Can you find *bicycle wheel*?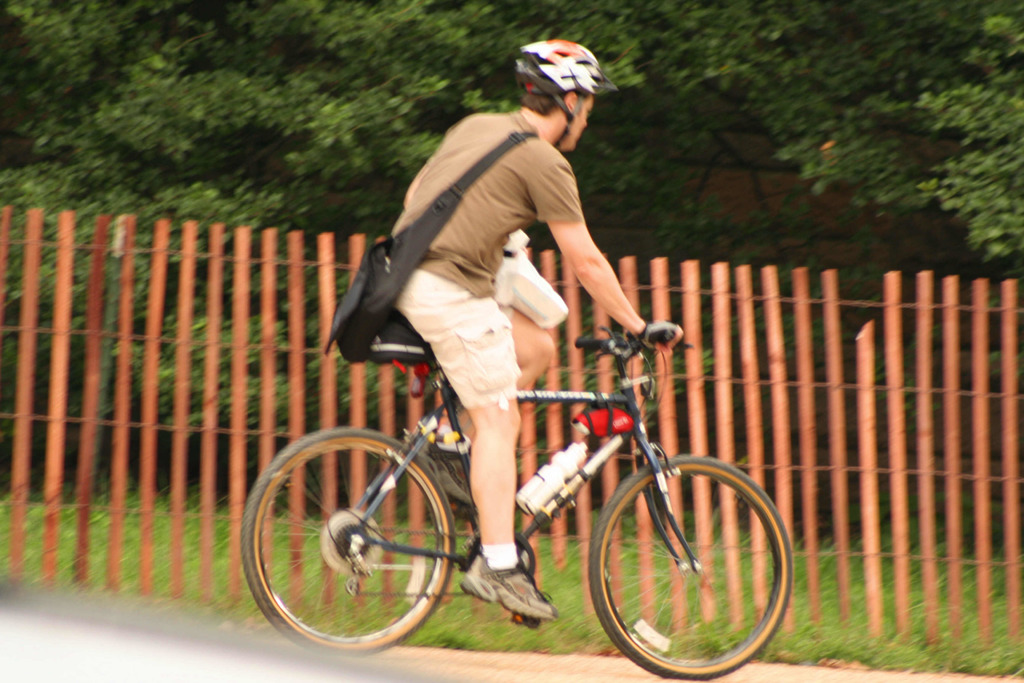
Yes, bounding box: (left=244, top=427, right=458, bottom=655).
